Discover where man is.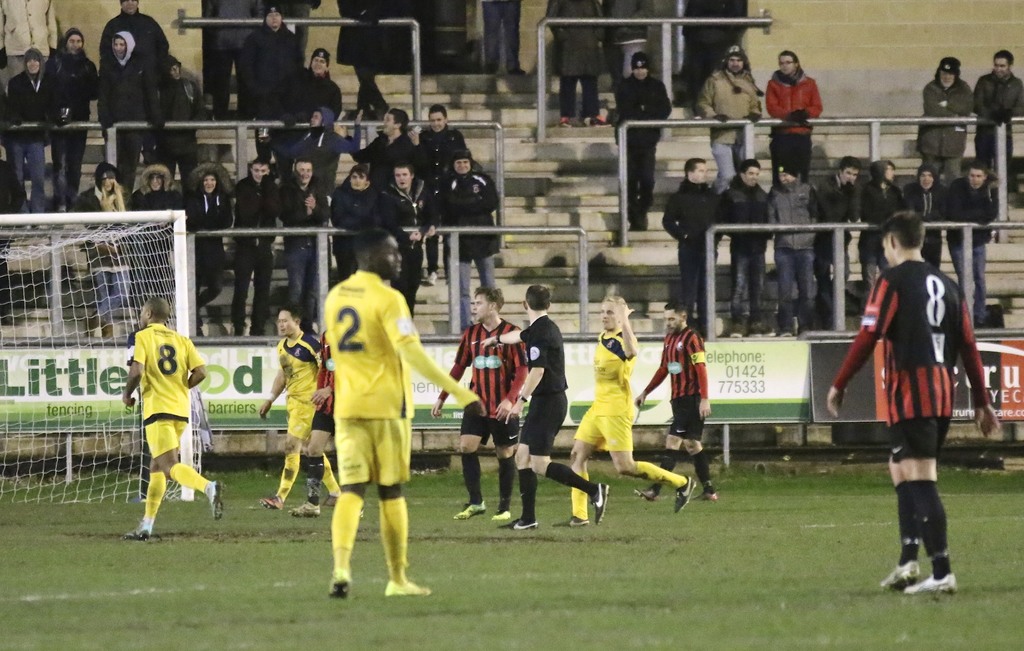
Discovered at [x1=548, y1=295, x2=695, y2=525].
